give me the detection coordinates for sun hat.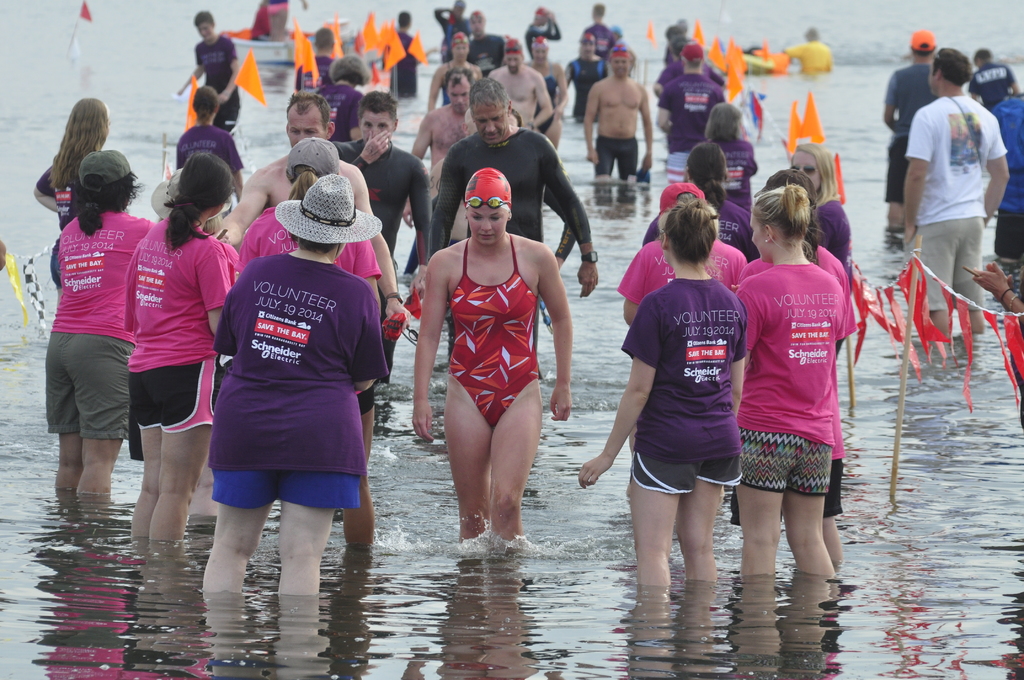
pyautogui.locateOnScreen(451, 0, 464, 13).
